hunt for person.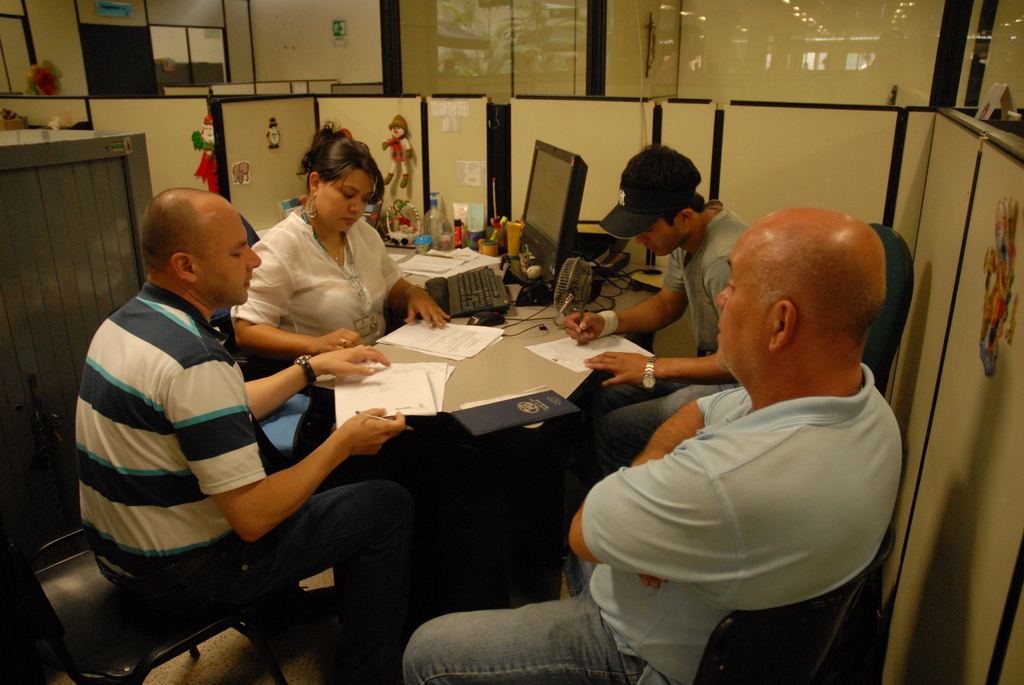
Hunted down at 85 194 411 683.
